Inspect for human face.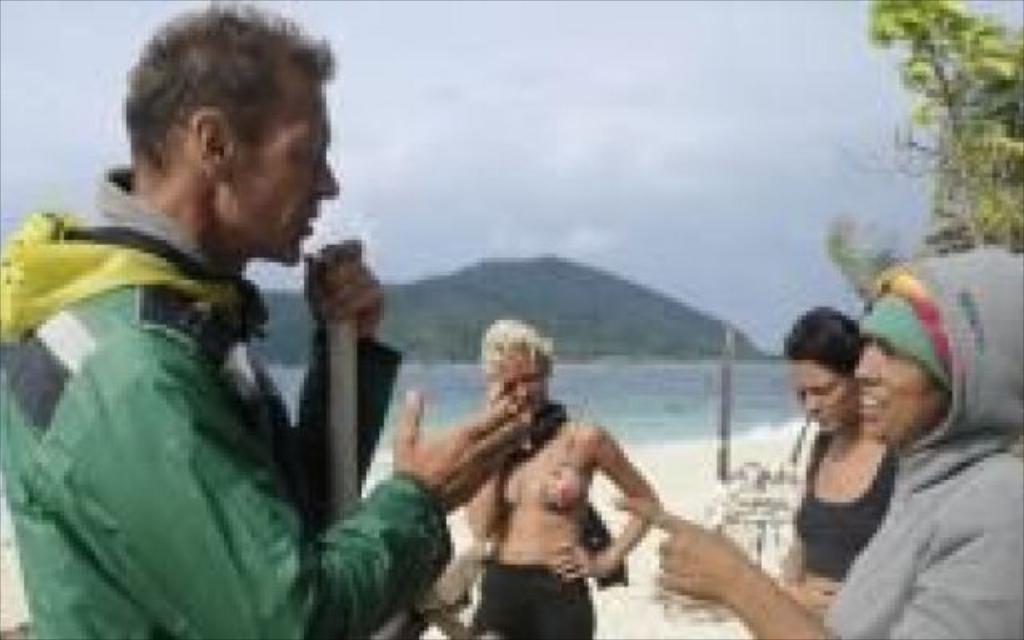
Inspection: {"x1": 235, "y1": 69, "x2": 341, "y2": 269}.
